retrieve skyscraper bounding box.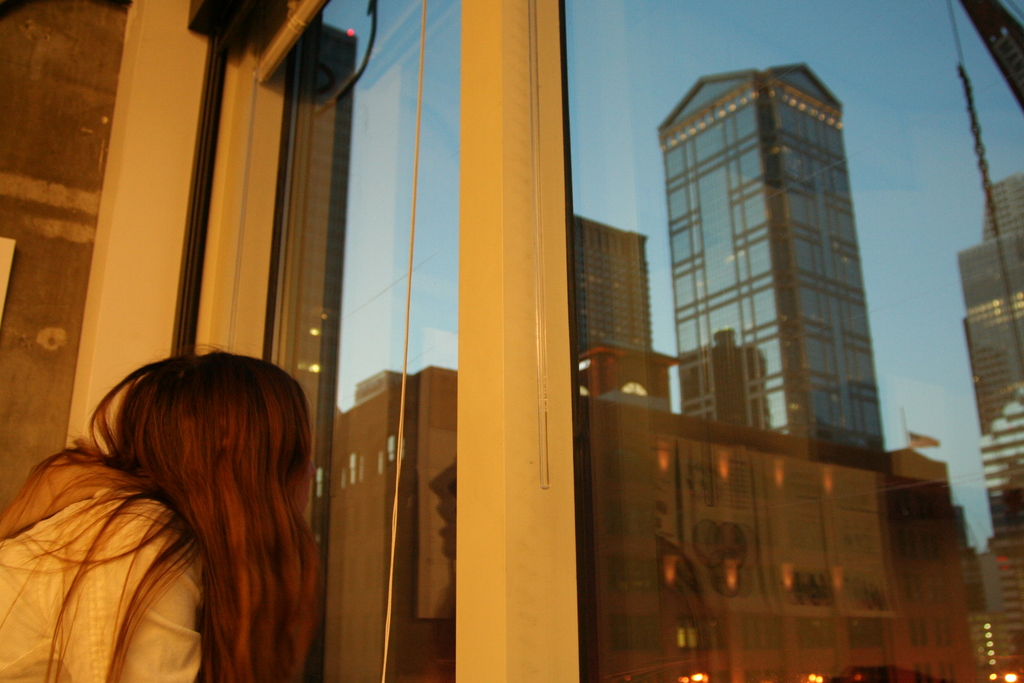
Bounding box: Rect(572, 214, 652, 353).
